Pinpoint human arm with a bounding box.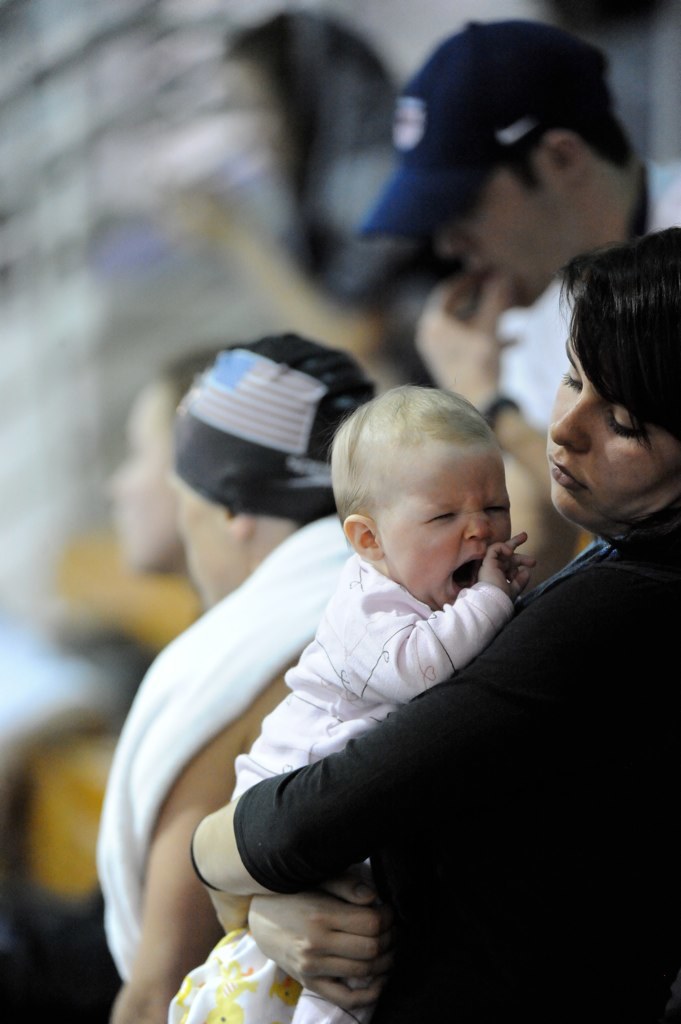
crop(354, 533, 532, 704).
